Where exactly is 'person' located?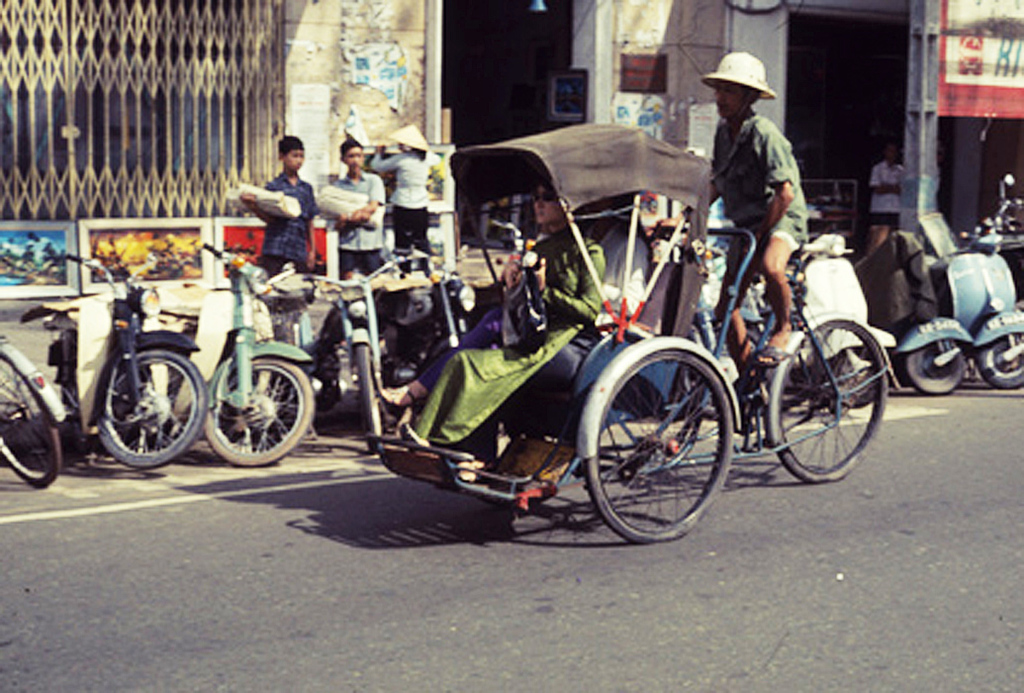
Its bounding box is bbox=[231, 143, 326, 293].
